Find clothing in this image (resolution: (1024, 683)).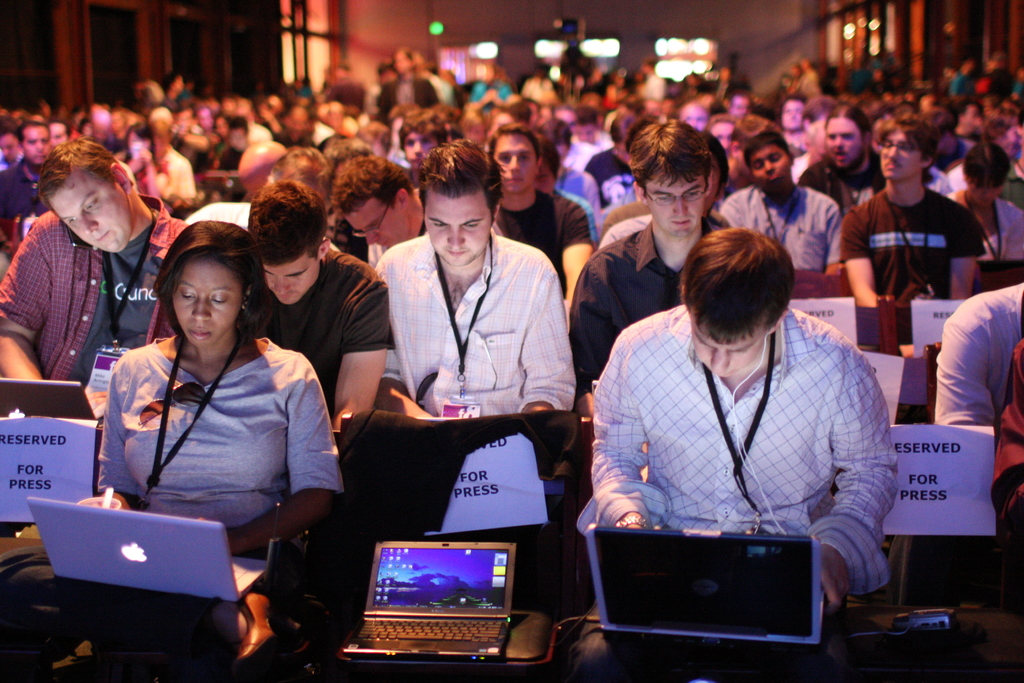
bbox=[579, 297, 906, 682].
